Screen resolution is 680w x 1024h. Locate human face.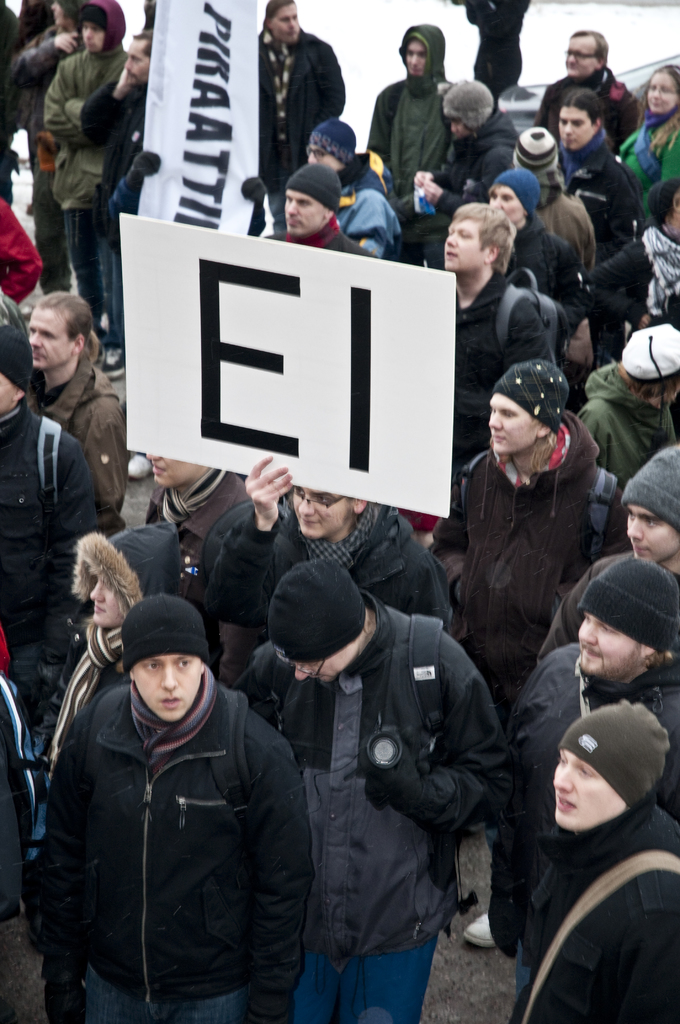
pyautogui.locateOnScreen(132, 652, 202, 721).
